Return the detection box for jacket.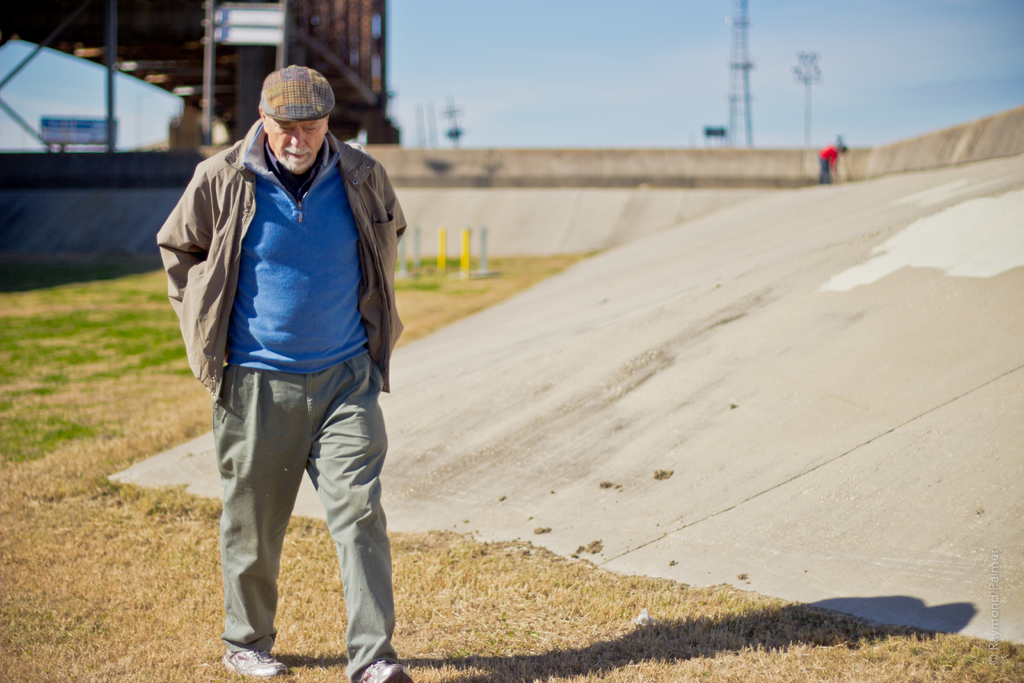
rect(148, 94, 408, 368).
